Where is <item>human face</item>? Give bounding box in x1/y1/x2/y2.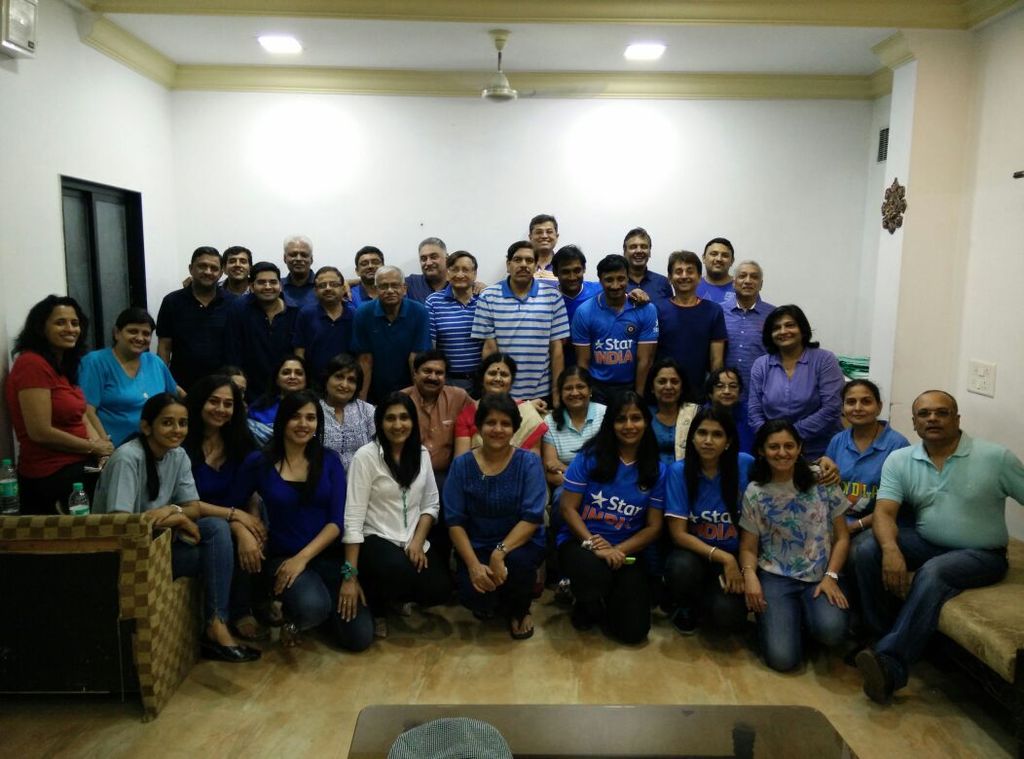
46/305/82/350.
